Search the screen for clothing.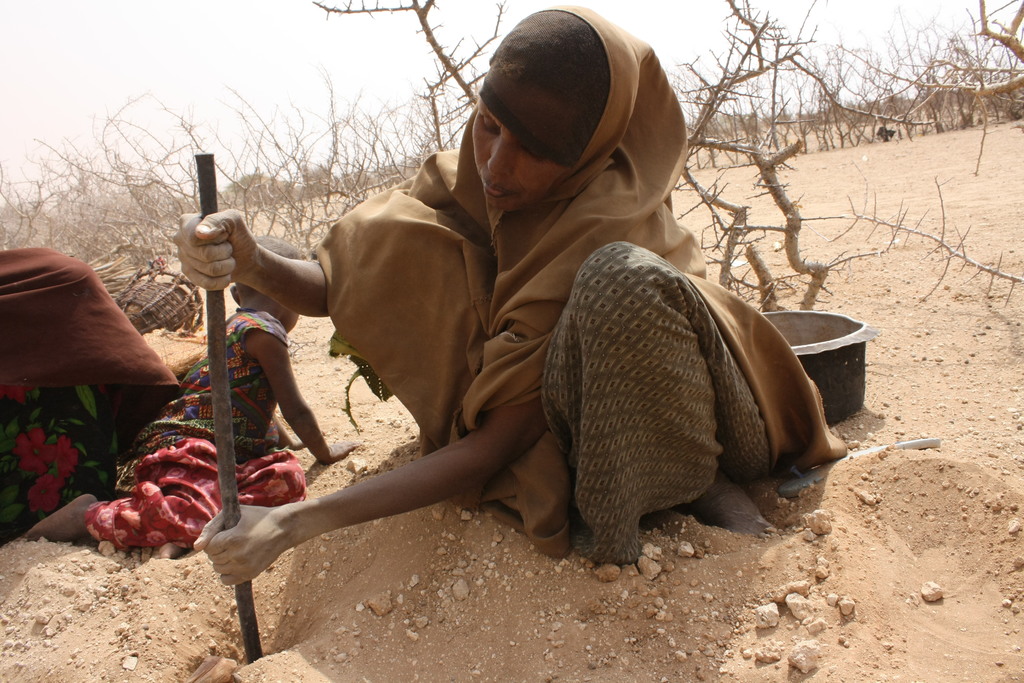
Found at box(392, 104, 852, 587).
